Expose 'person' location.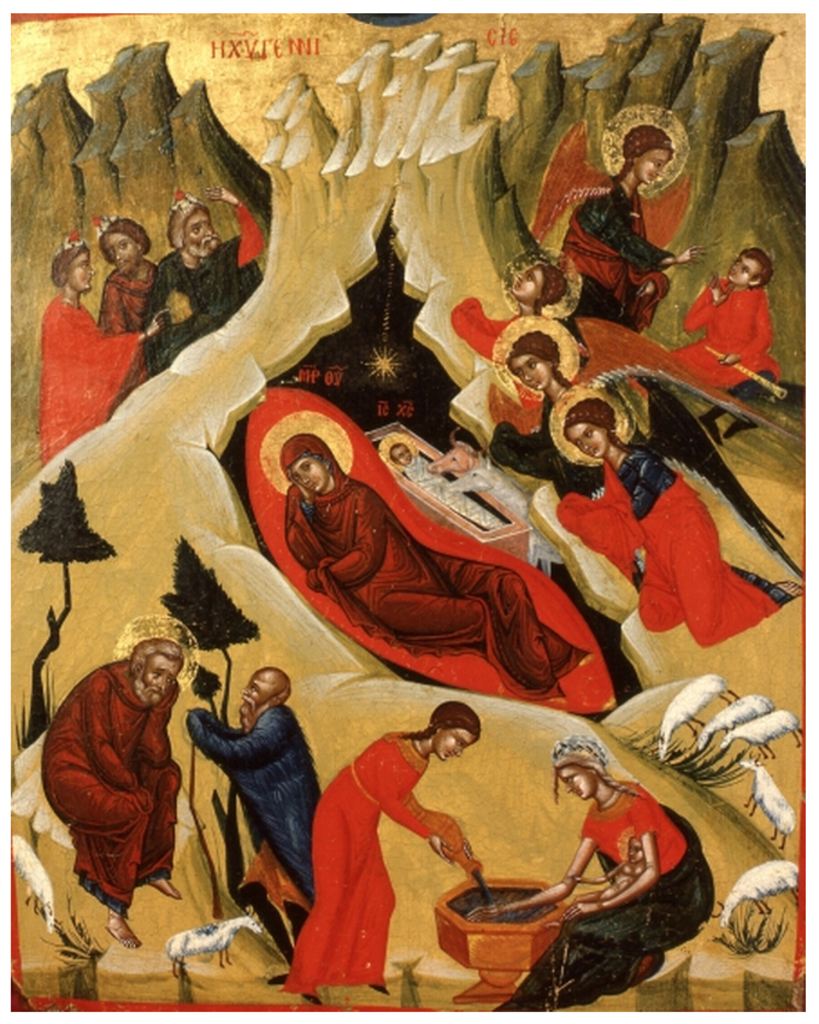
Exposed at [279, 434, 591, 705].
